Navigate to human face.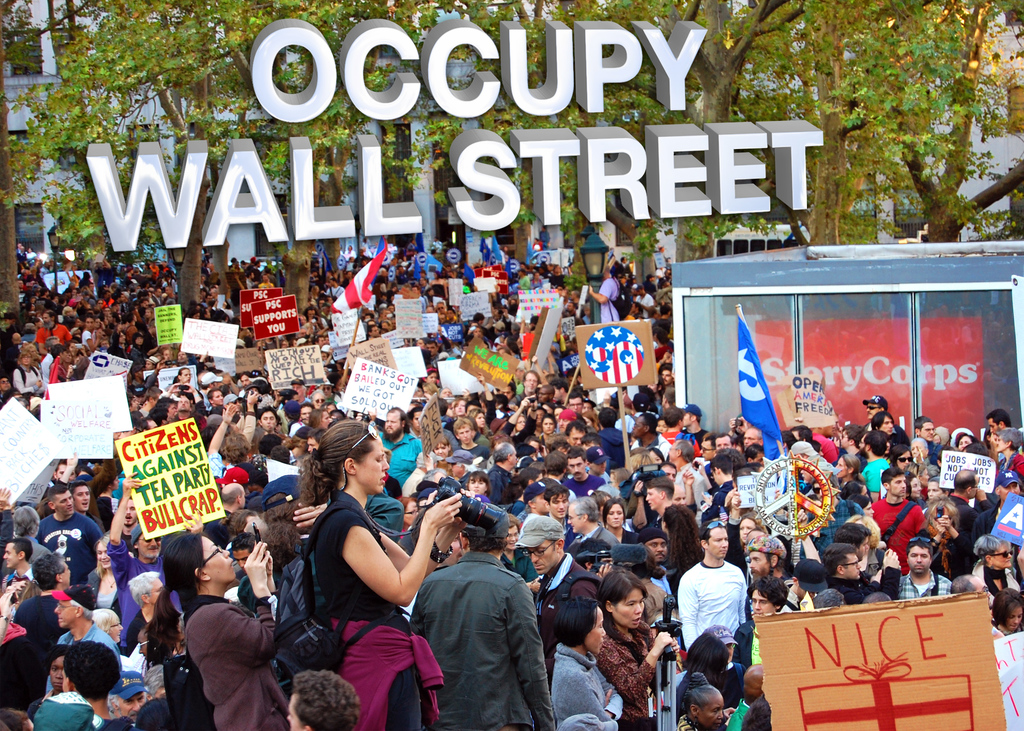
Navigation target: x1=452, y1=462, x2=465, y2=477.
